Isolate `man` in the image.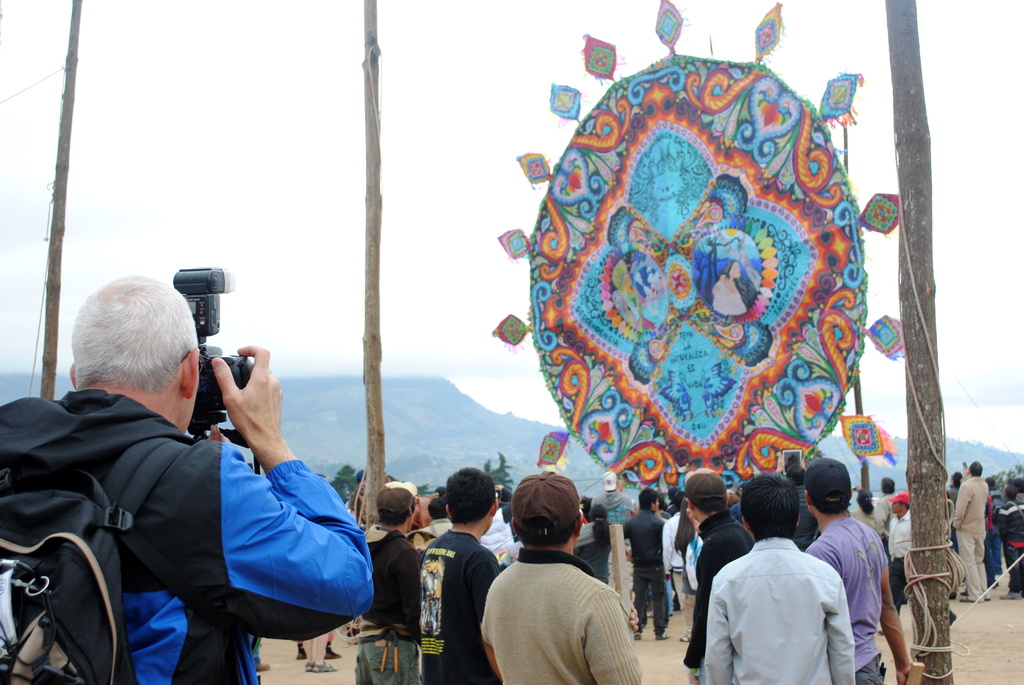
Isolated region: box=[806, 448, 929, 684].
